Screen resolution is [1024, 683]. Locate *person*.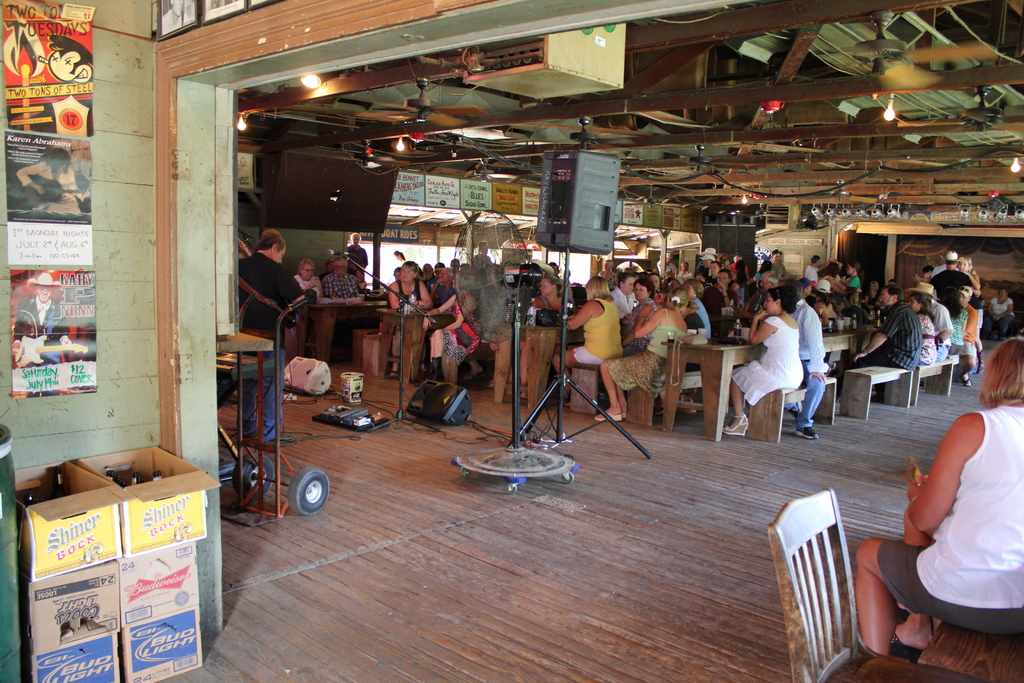
box=[835, 282, 921, 393].
